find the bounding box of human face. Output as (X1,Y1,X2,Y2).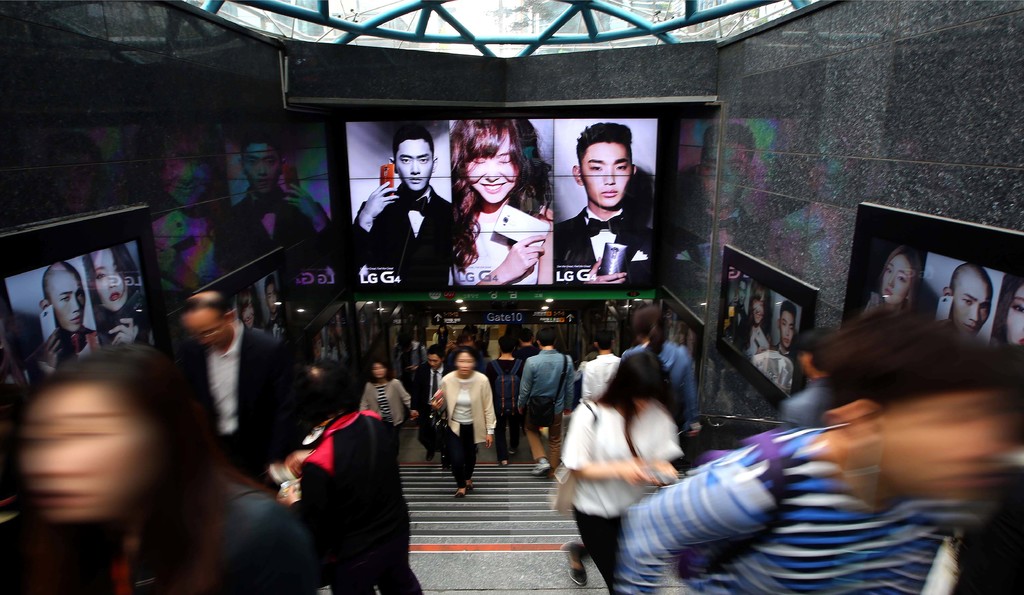
(579,142,632,207).
